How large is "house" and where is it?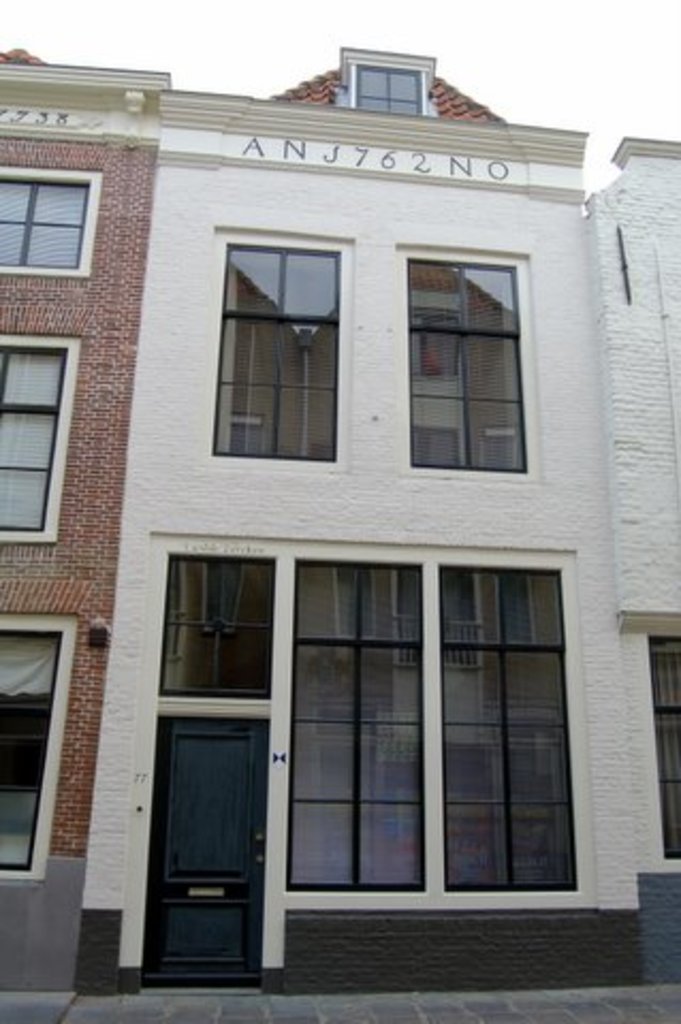
Bounding box: select_region(0, 32, 160, 979).
